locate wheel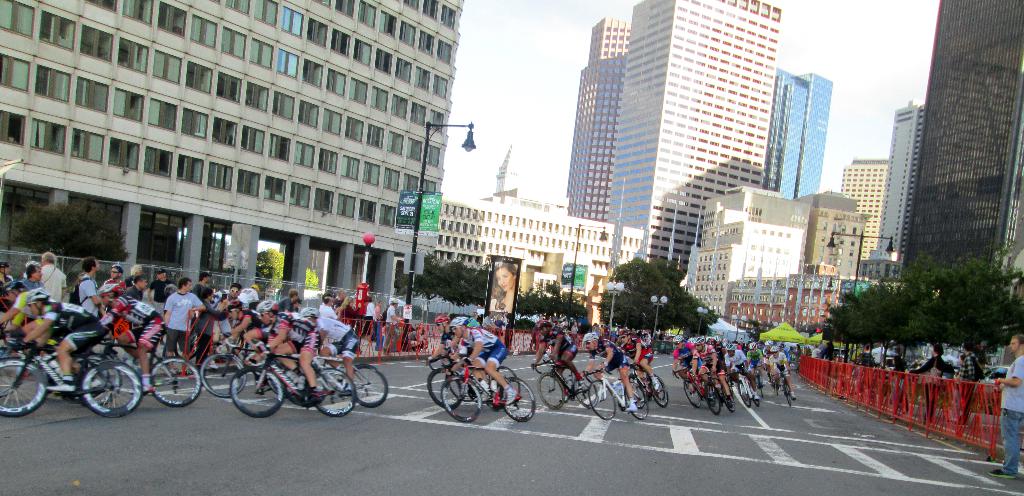
BBox(149, 358, 203, 409)
